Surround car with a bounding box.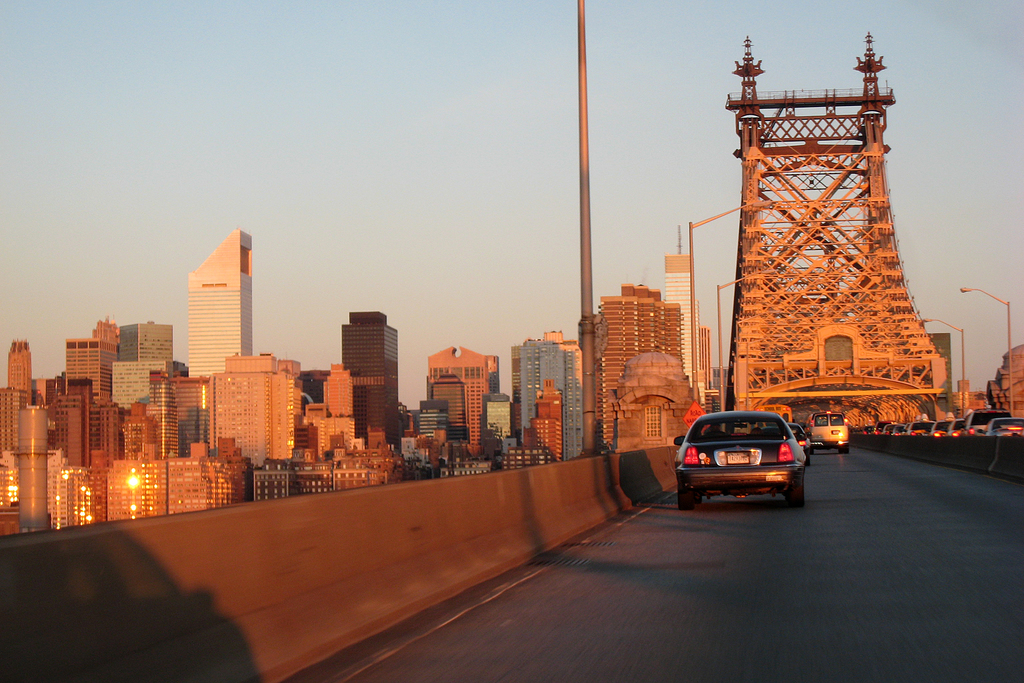
box(973, 414, 1023, 439).
